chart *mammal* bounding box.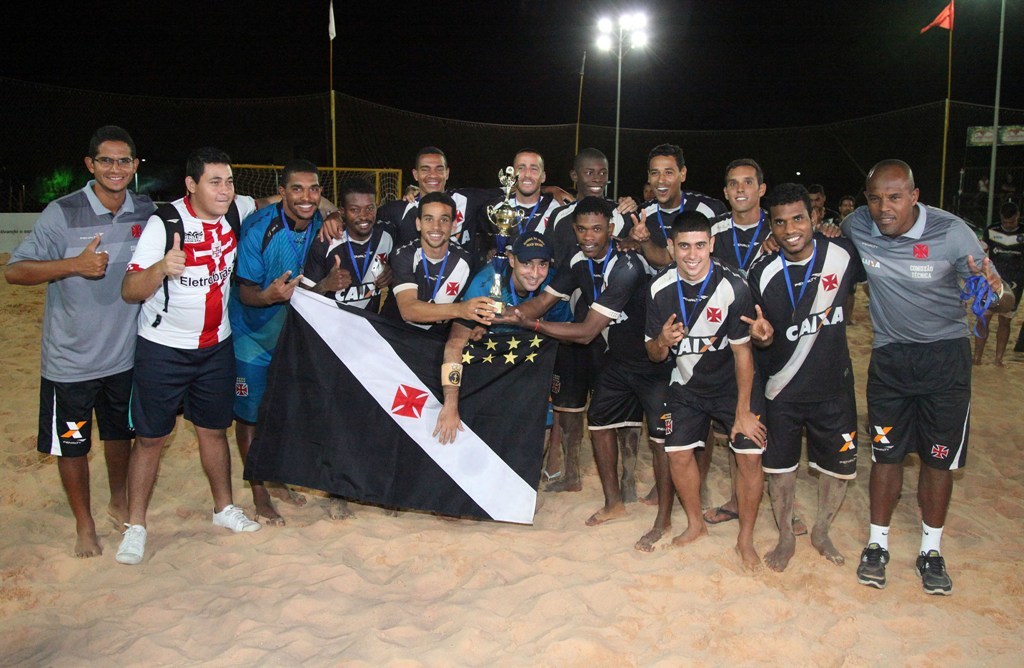
Charted: <region>525, 145, 636, 498</region>.
